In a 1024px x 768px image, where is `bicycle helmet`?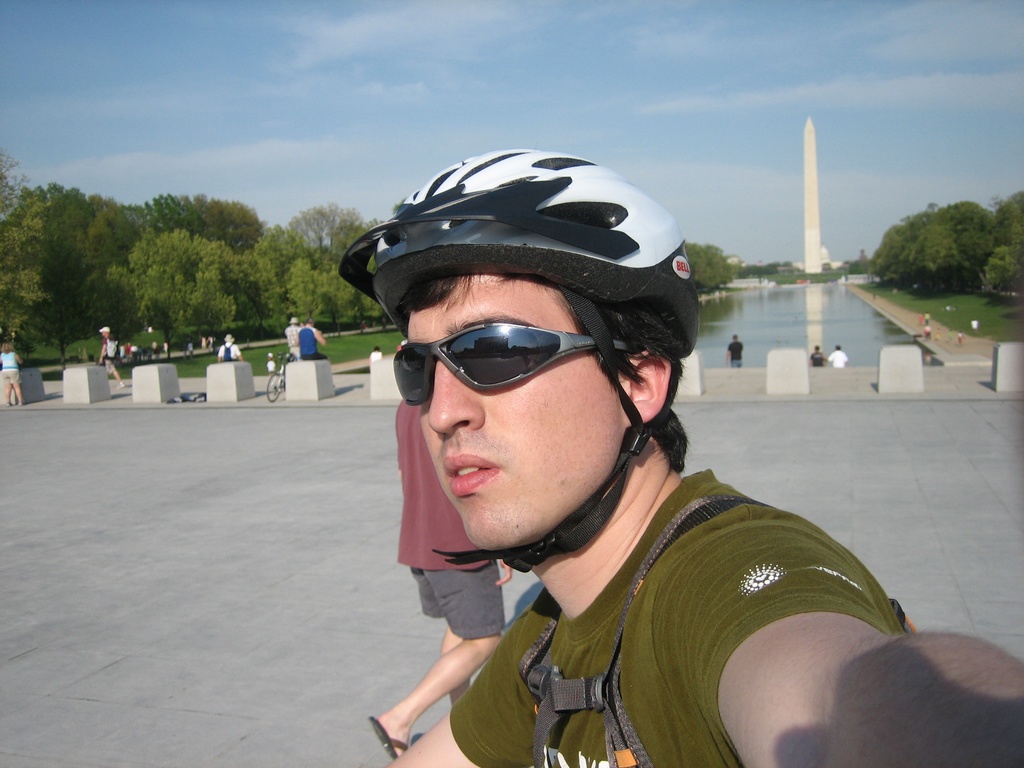
(left=334, top=146, right=694, bottom=573).
